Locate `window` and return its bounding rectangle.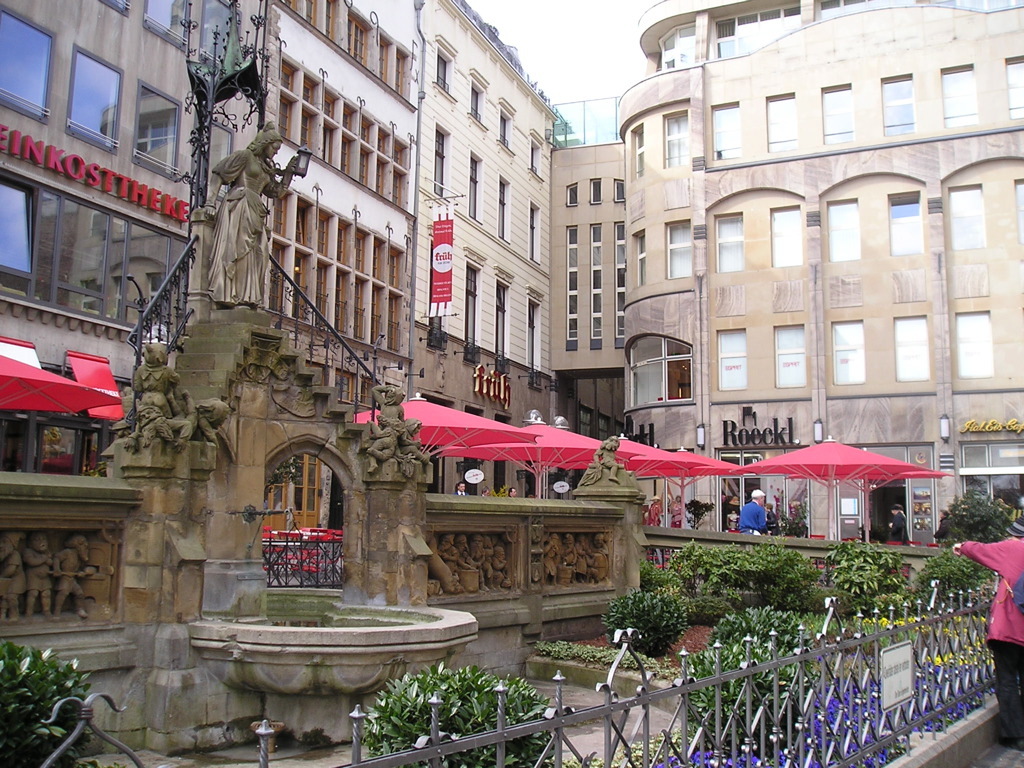
(x1=960, y1=447, x2=1023, y2=546).
